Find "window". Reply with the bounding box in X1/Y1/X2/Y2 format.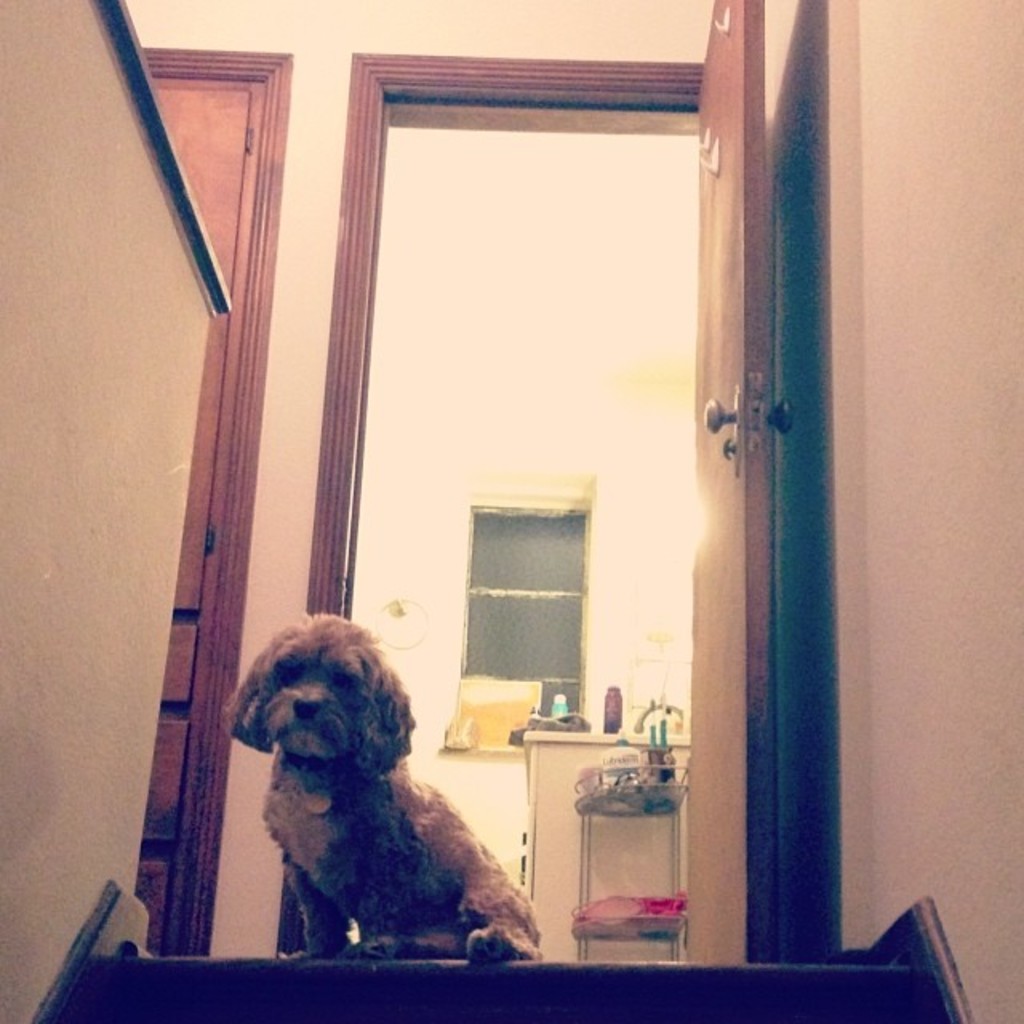
459/502/595/757.
